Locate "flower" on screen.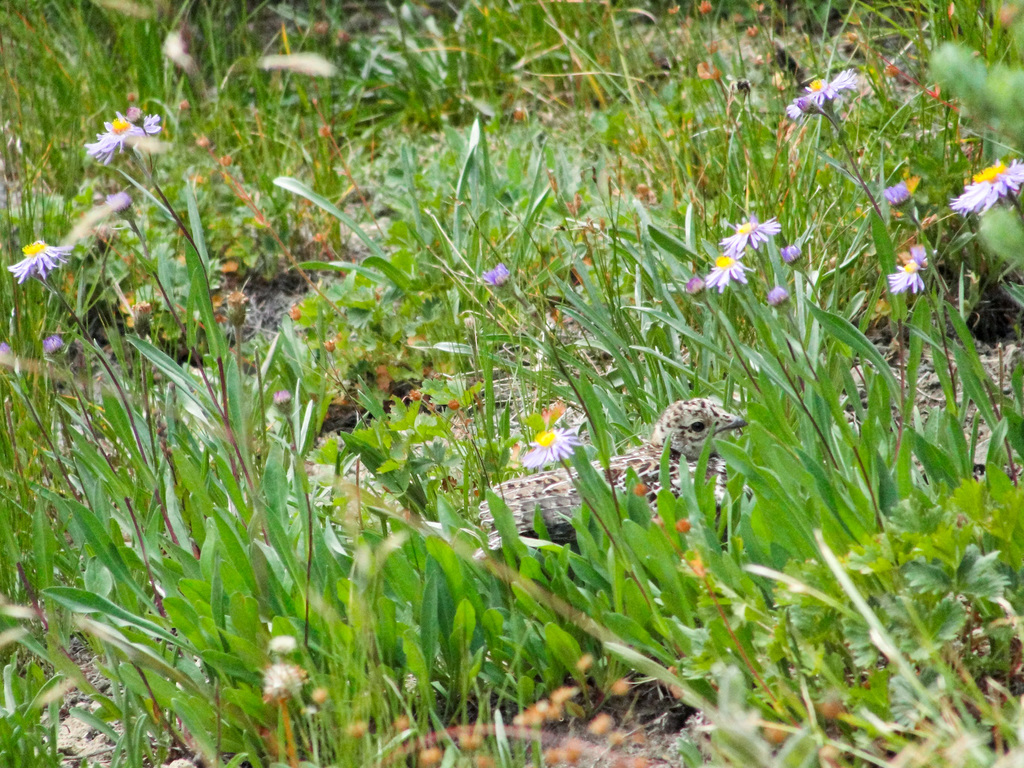
On screen at 785/73/857/119.
